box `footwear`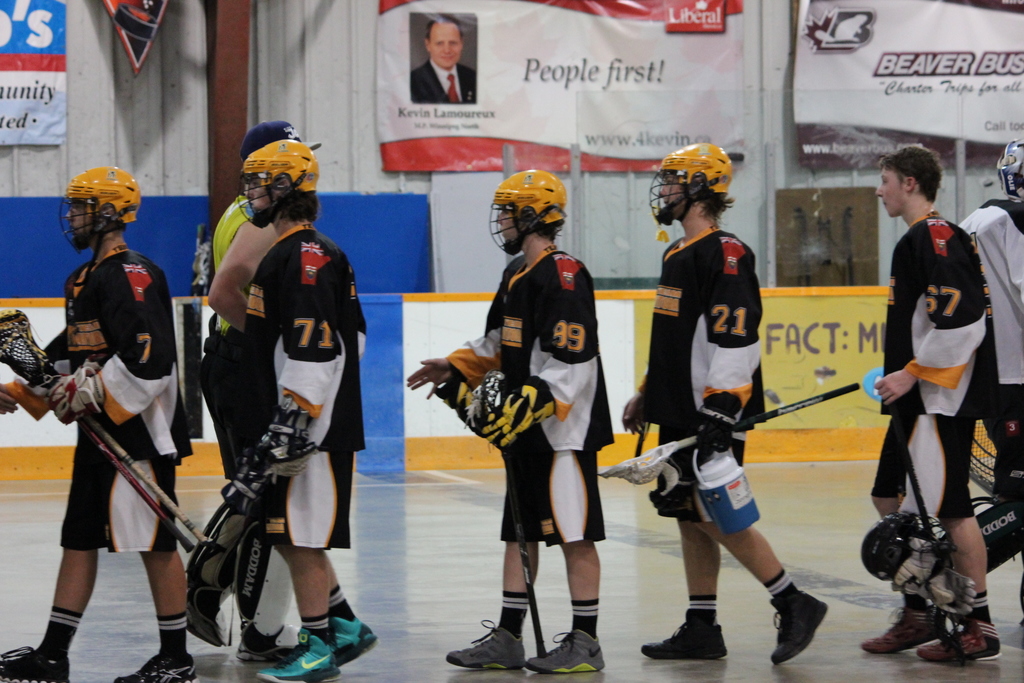
l=325, t=620, r=380, b=666
